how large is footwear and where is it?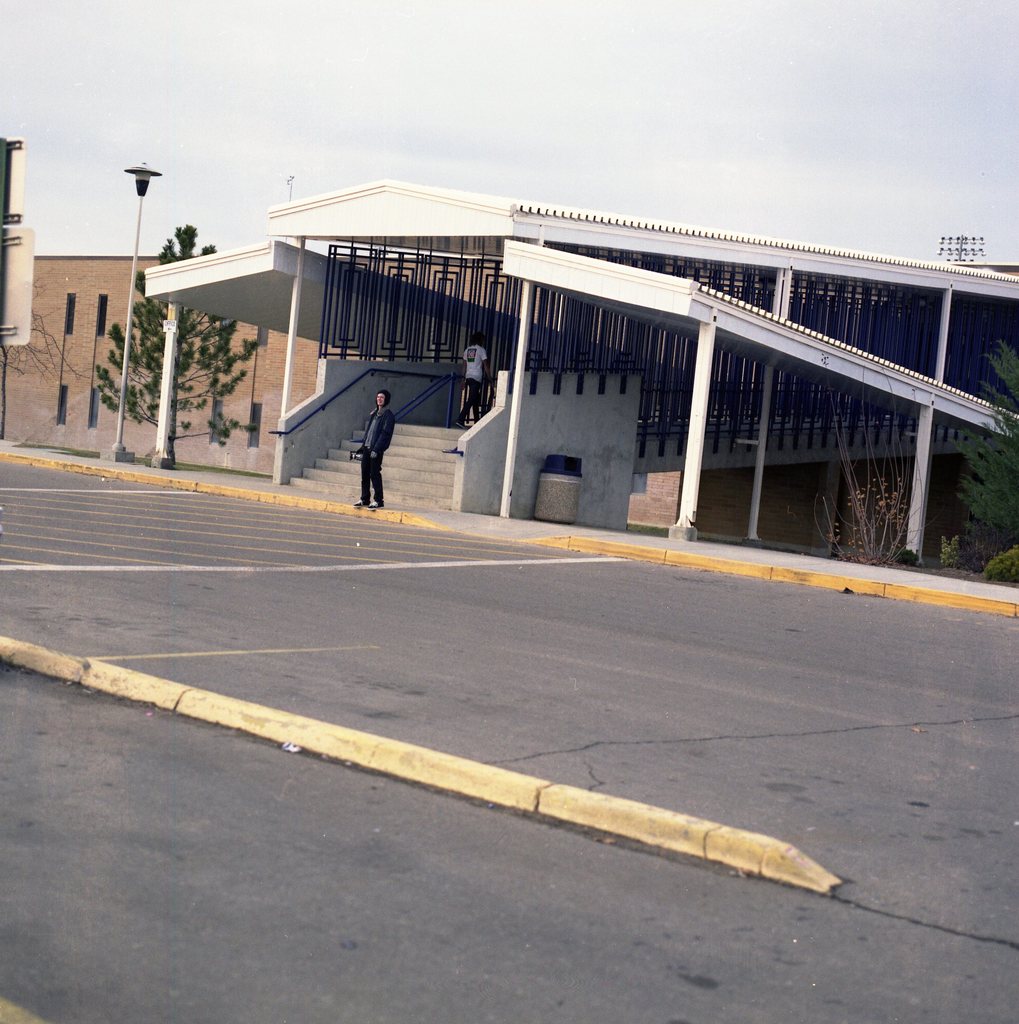
Bounding box: [368, 500, 385, 510].
